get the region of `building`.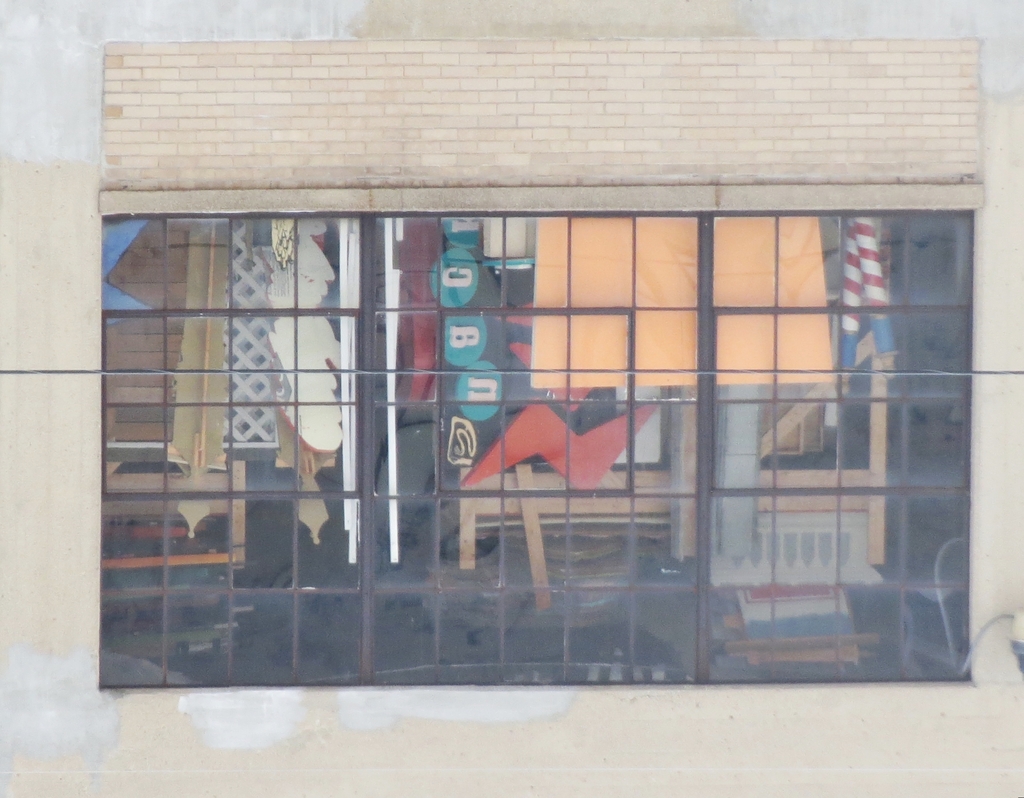
rect(66, 0, 1023, 703).
